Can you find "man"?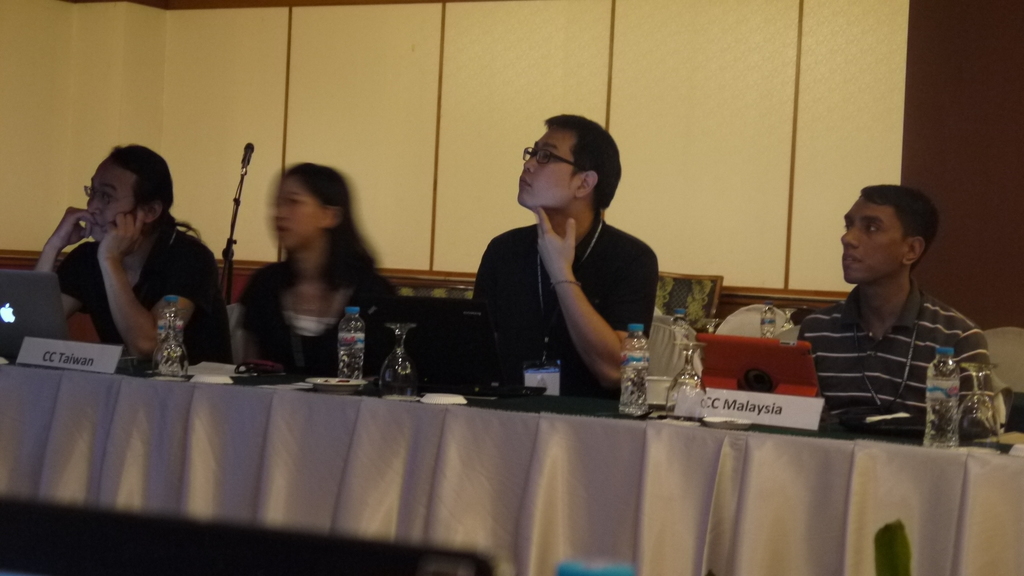
Yes, bounding box: x1=36, y1=142, x2=236, y2=367.
